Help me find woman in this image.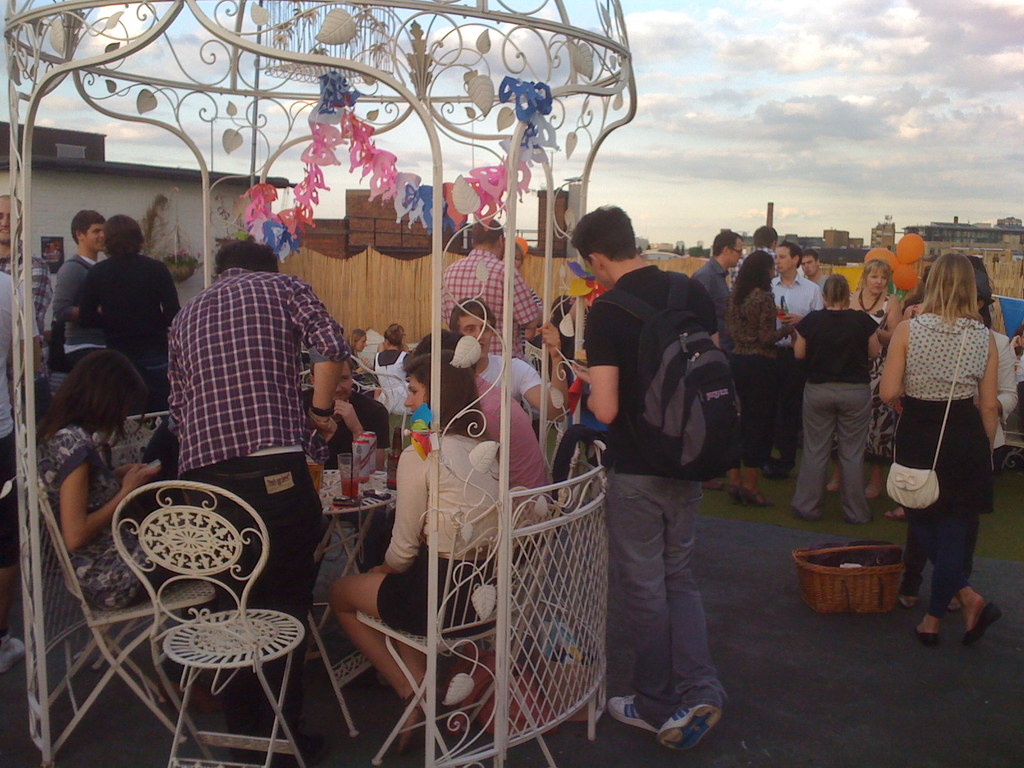
Found it: 876,252,1004,641.
